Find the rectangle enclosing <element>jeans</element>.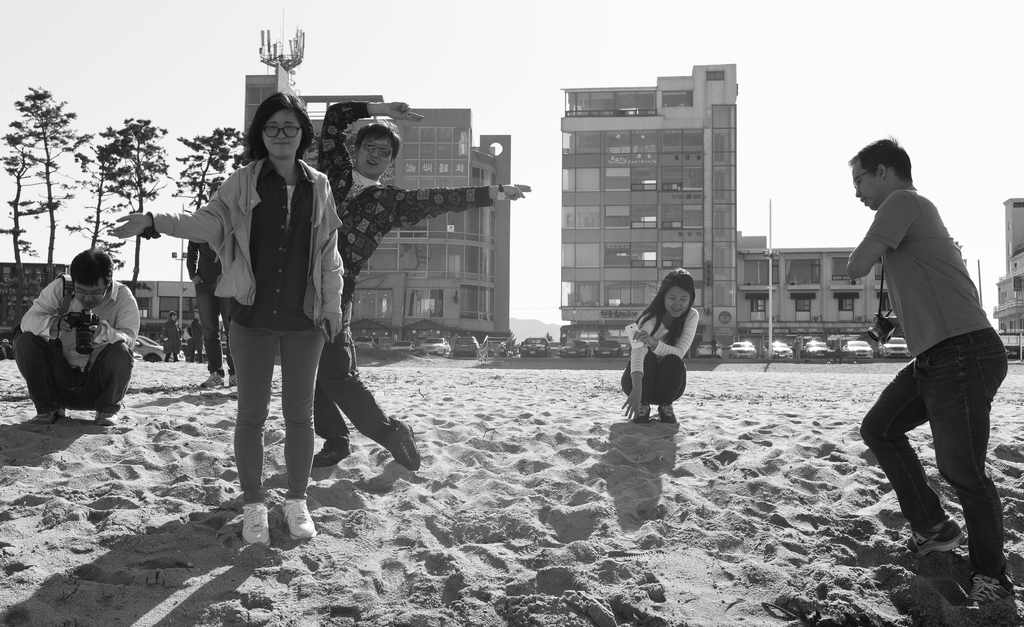
[x1=213, y1=312, x2=329, y2=501].
